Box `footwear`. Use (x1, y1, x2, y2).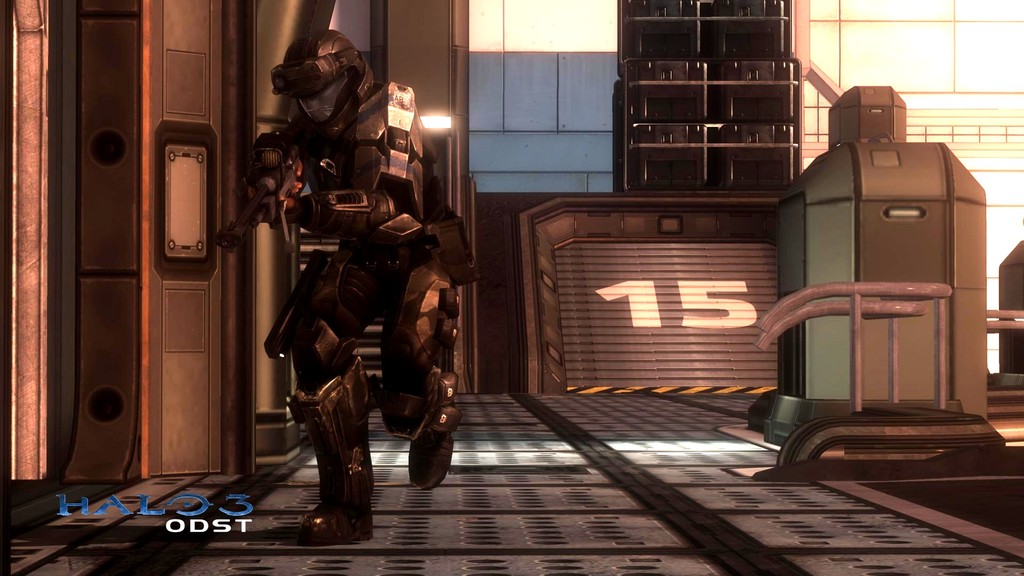
(278, 323, 371, 552).
